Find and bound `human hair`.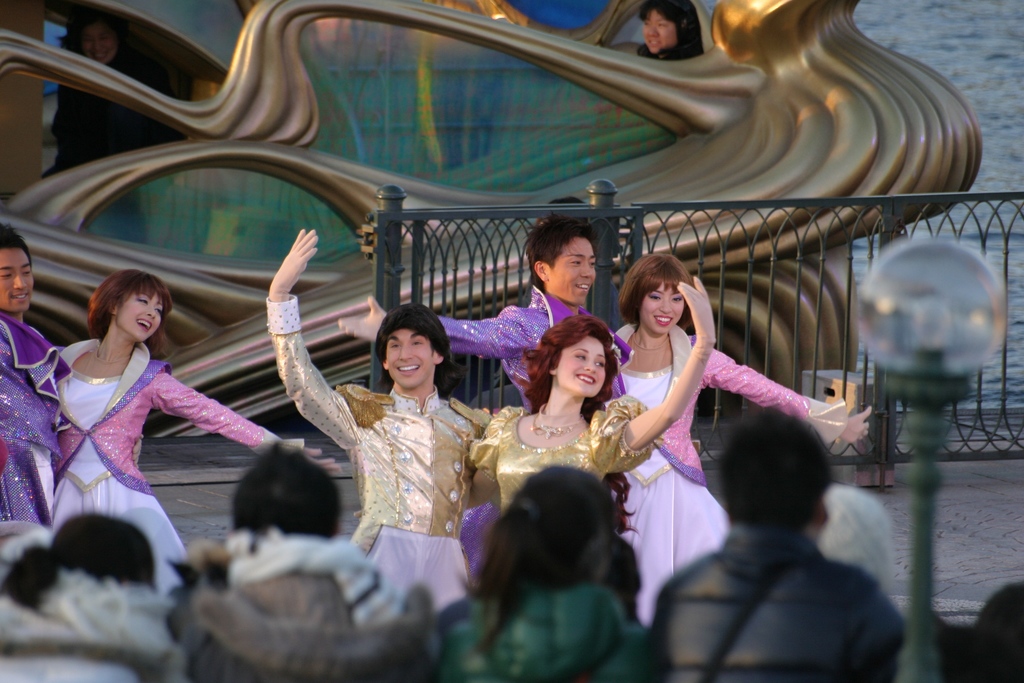
Bound: x1=372 y1=304 x2=472 y2=401.
